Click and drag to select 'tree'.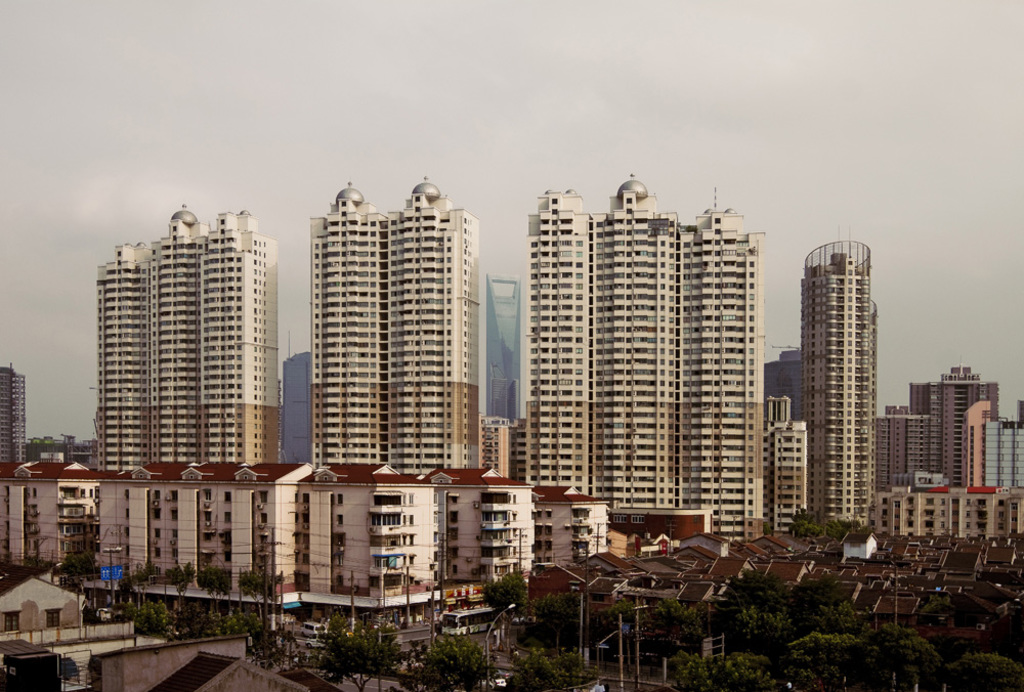
Selection: pyautogui.locateOnScreen(792, 506, 816, 540).
